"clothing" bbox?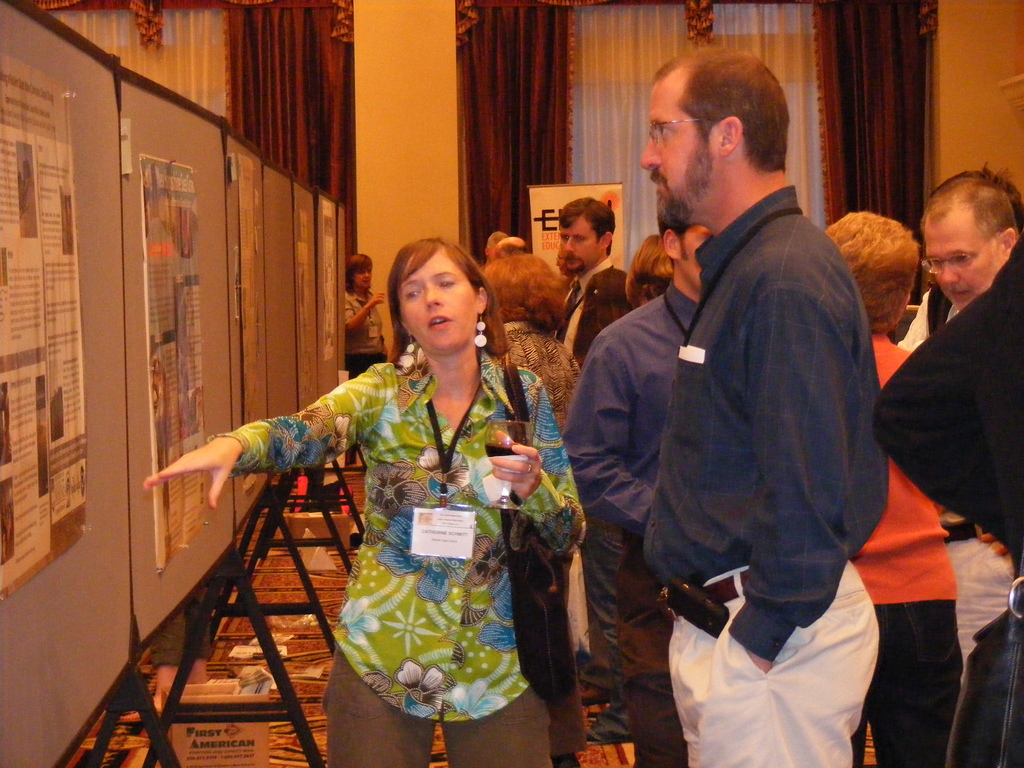
{"left": 266, "top": 310, "right": 558, "bottom": 741}
